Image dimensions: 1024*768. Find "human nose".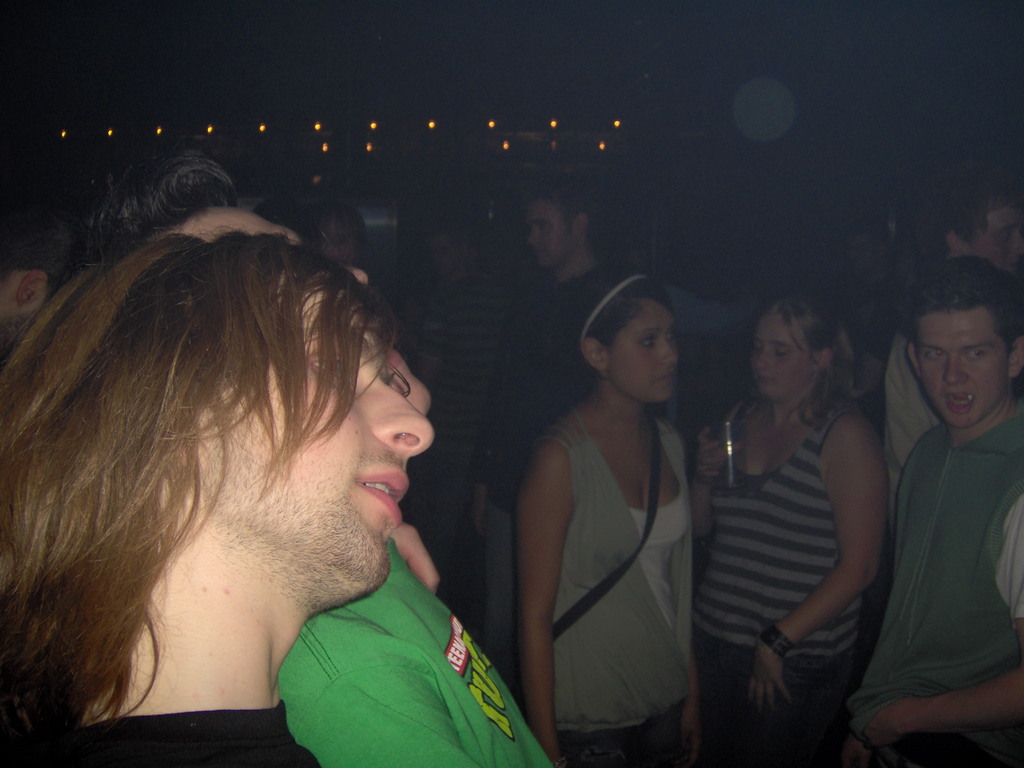
[left=661, top=341, right=681, bottom=367].
